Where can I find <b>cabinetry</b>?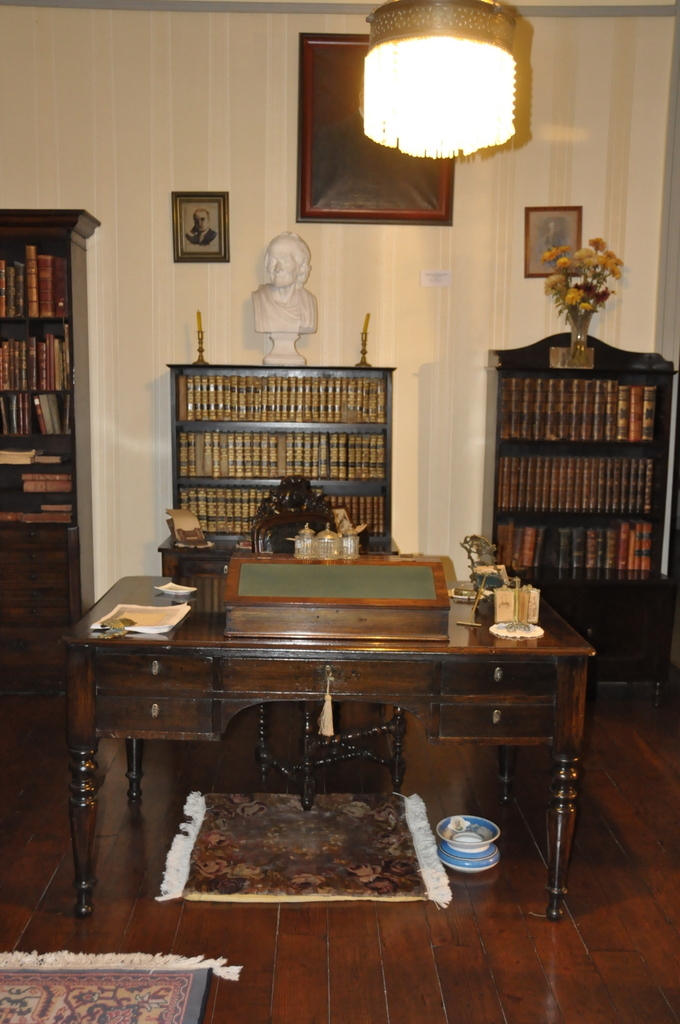
You can find it at {"left": 0, "top": 214, "right": 111, "bottom": 698}.
